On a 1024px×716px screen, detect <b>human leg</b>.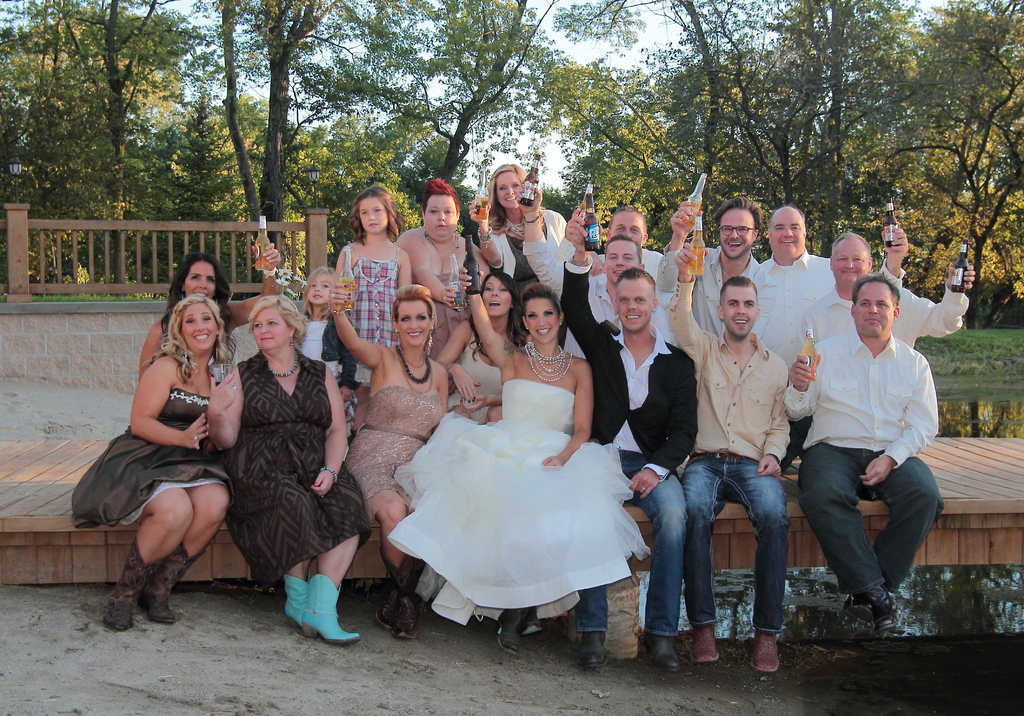
<bbox>356, 450, 414, 640</bbox>.
